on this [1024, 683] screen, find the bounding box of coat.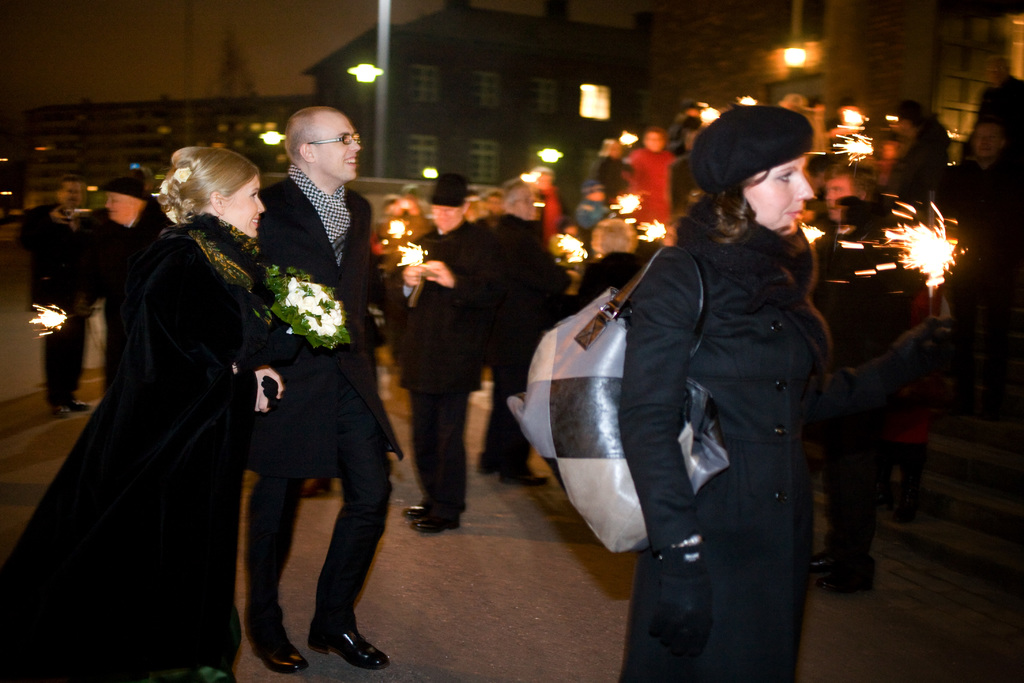
Bounding box: (x1=623, y1=209, x2=846, y2=682).
